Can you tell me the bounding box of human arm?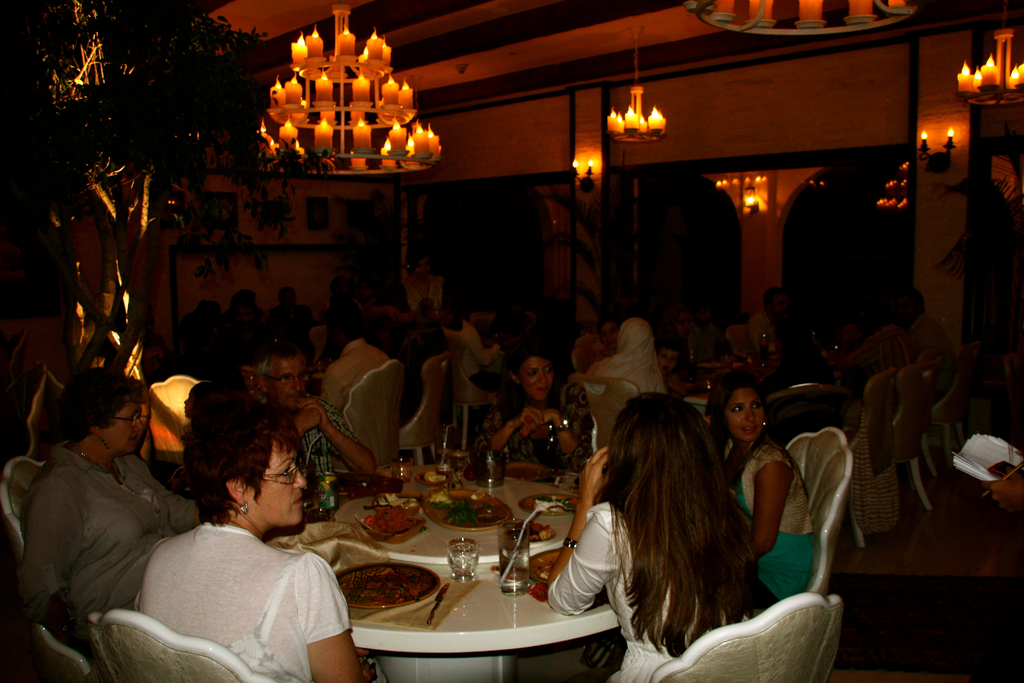
(488, 407, 534, 444).
